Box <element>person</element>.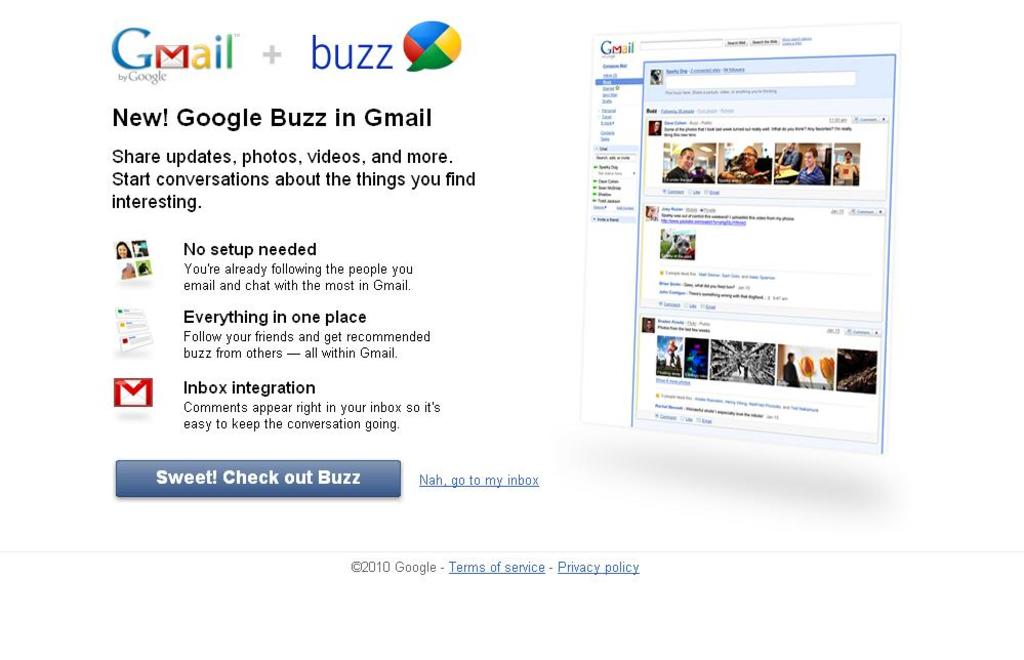
<bbox>645, 320, 653, 331</bbox>.
